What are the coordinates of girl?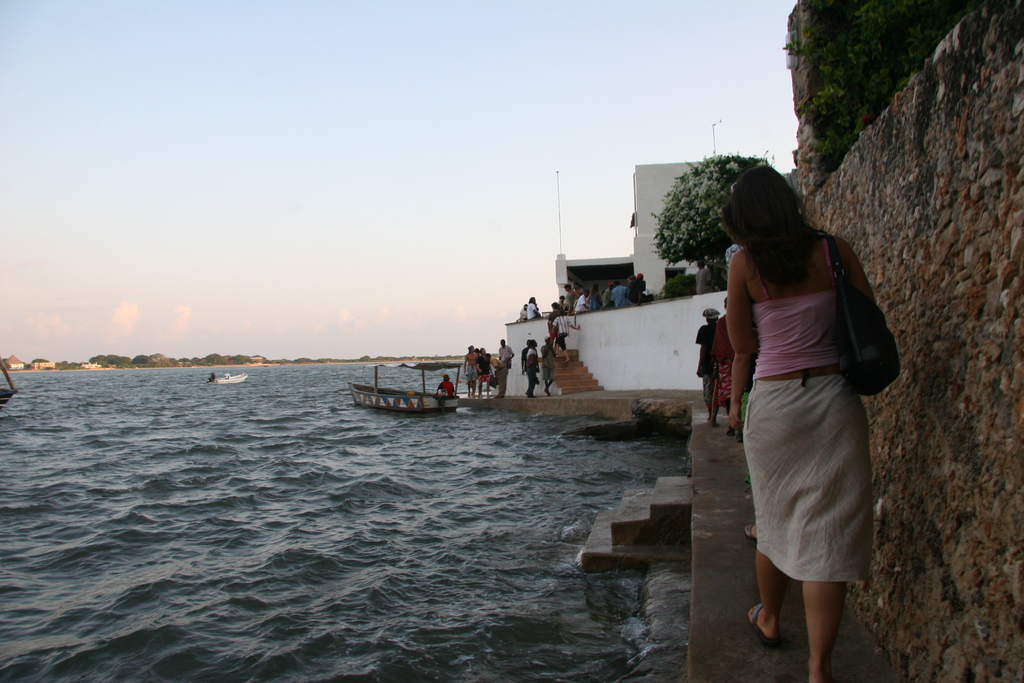
l=749, t=172, r=901, b=682.
